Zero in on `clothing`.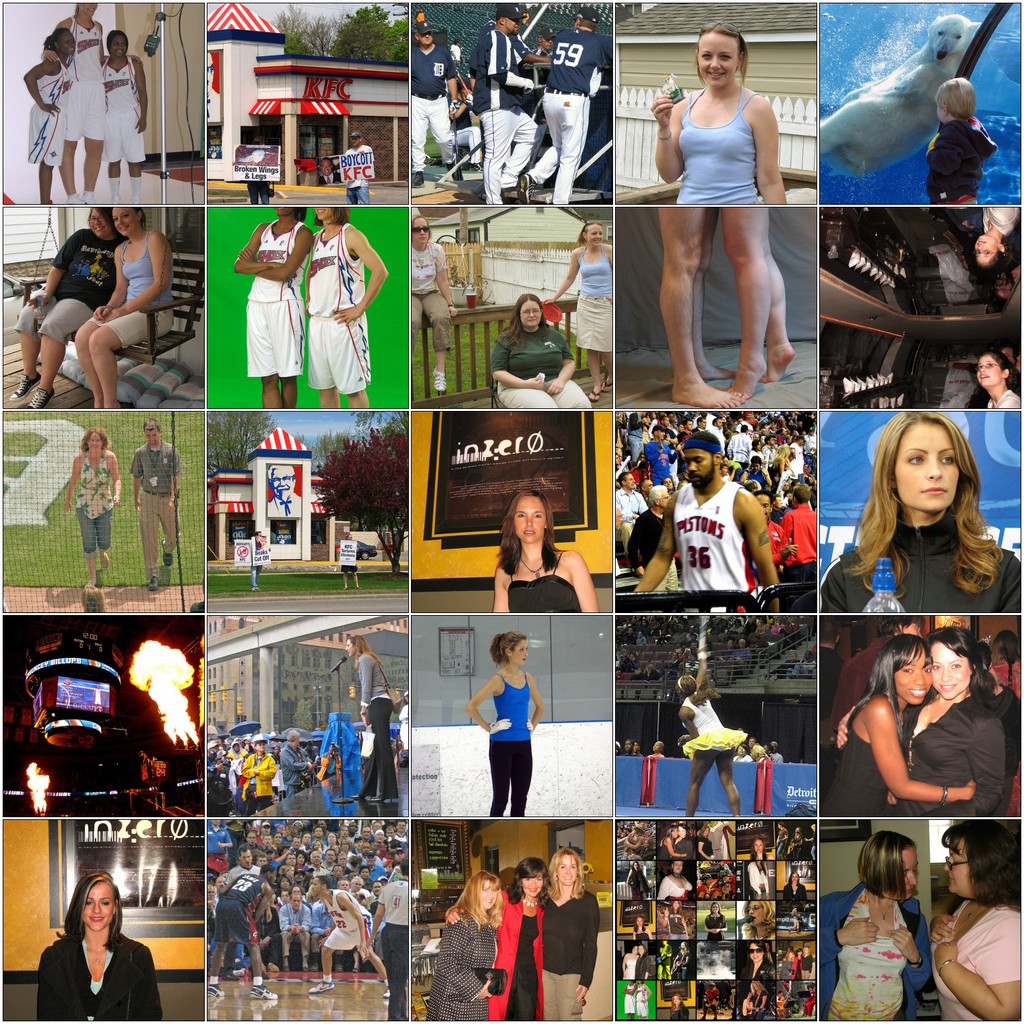
Zeroed in: (657, 877, 693, 900).
